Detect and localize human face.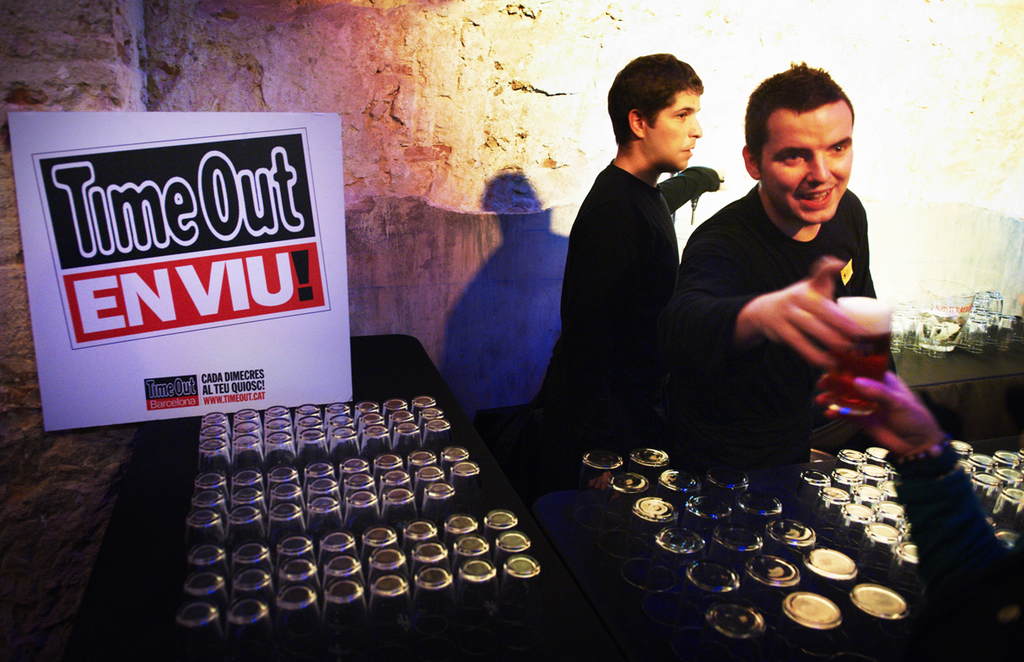
Localized at x1=758, y1=97, x2=848, y2=230.
